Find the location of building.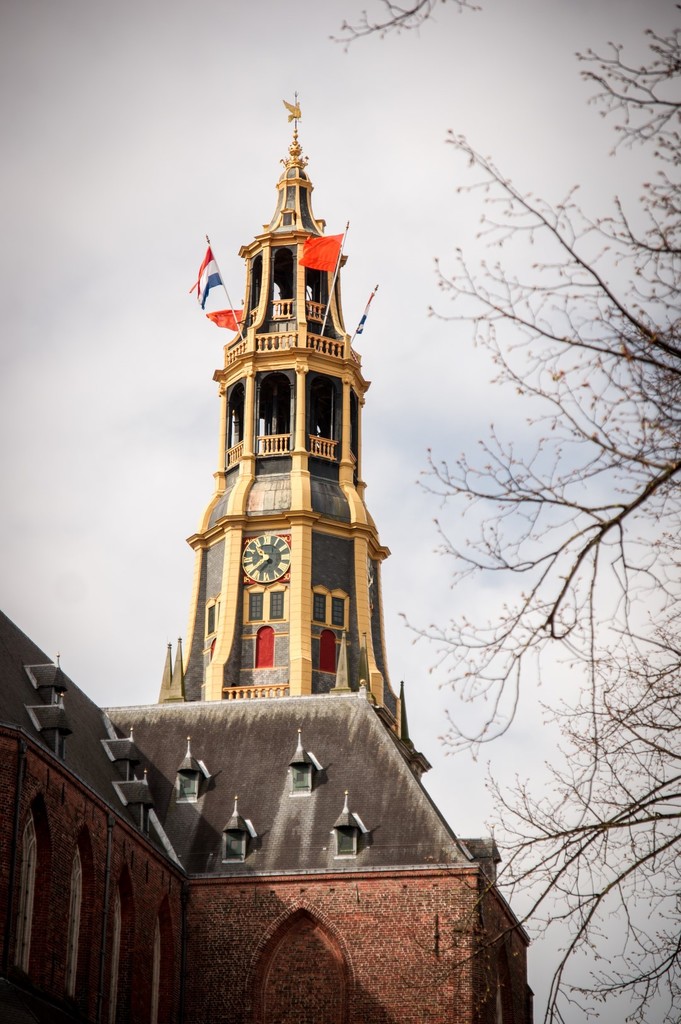
Location: left=0, top=59, right=572, bottom=1016.
